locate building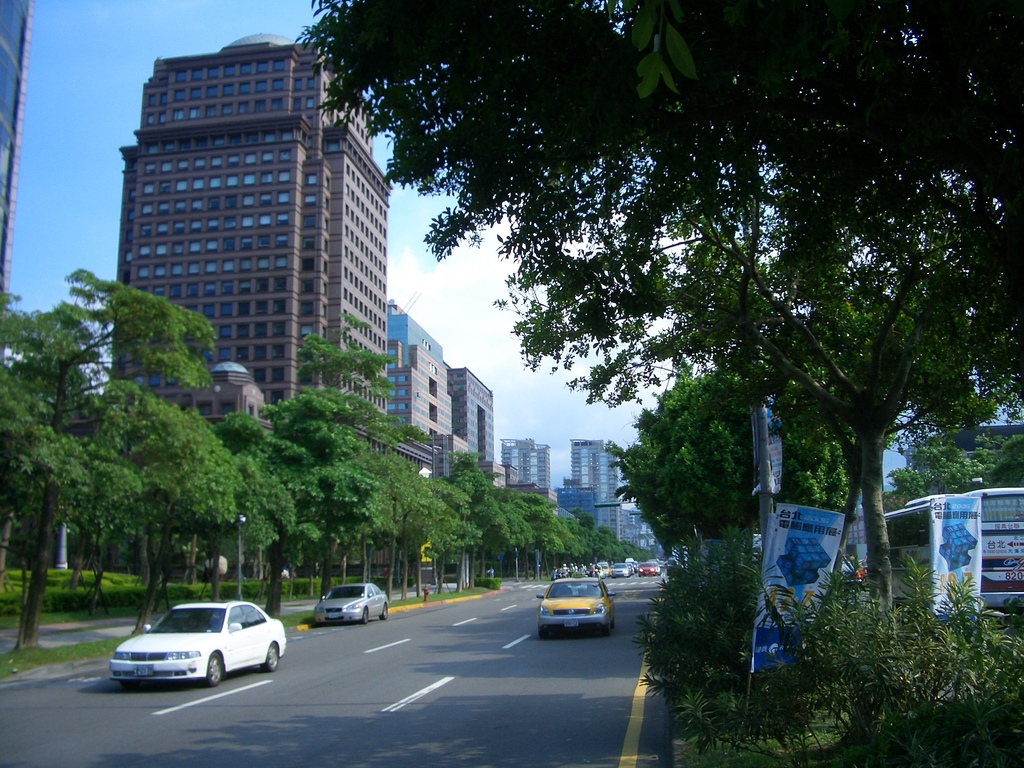
x1=0, y1=2, x2=39, y2=306
